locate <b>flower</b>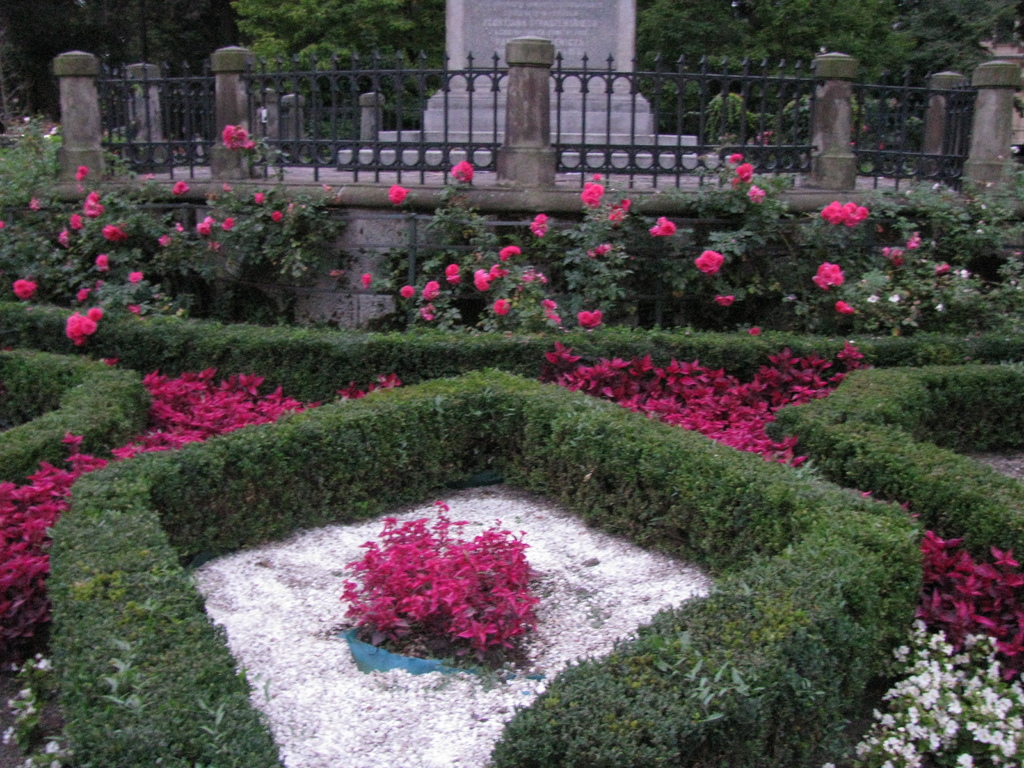
box(251, 188, 266, 204)
